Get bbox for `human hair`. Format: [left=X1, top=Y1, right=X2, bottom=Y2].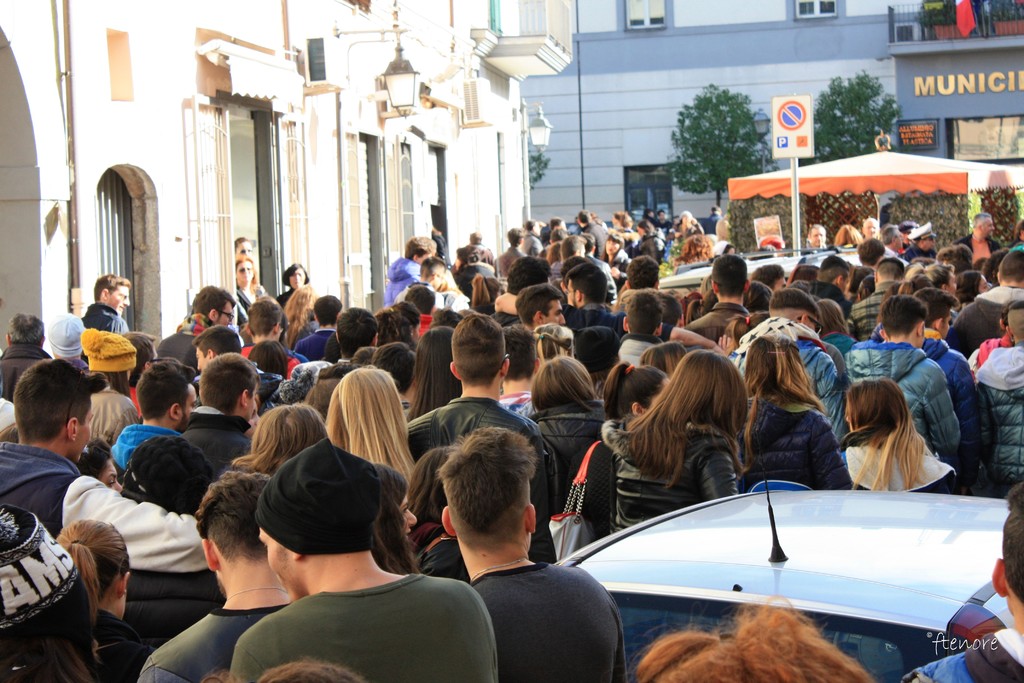
[left=1000, top=481, right=1023, bottom=605].
